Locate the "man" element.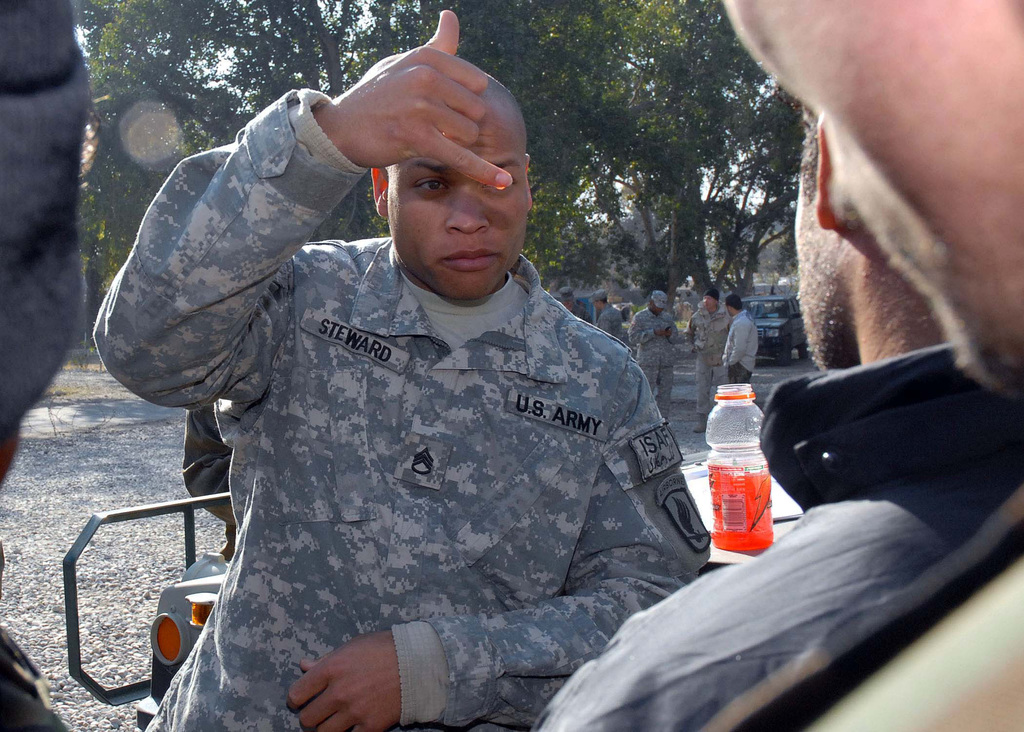
Element bbox: (left=627, top=288, right=677, bottom=418).
